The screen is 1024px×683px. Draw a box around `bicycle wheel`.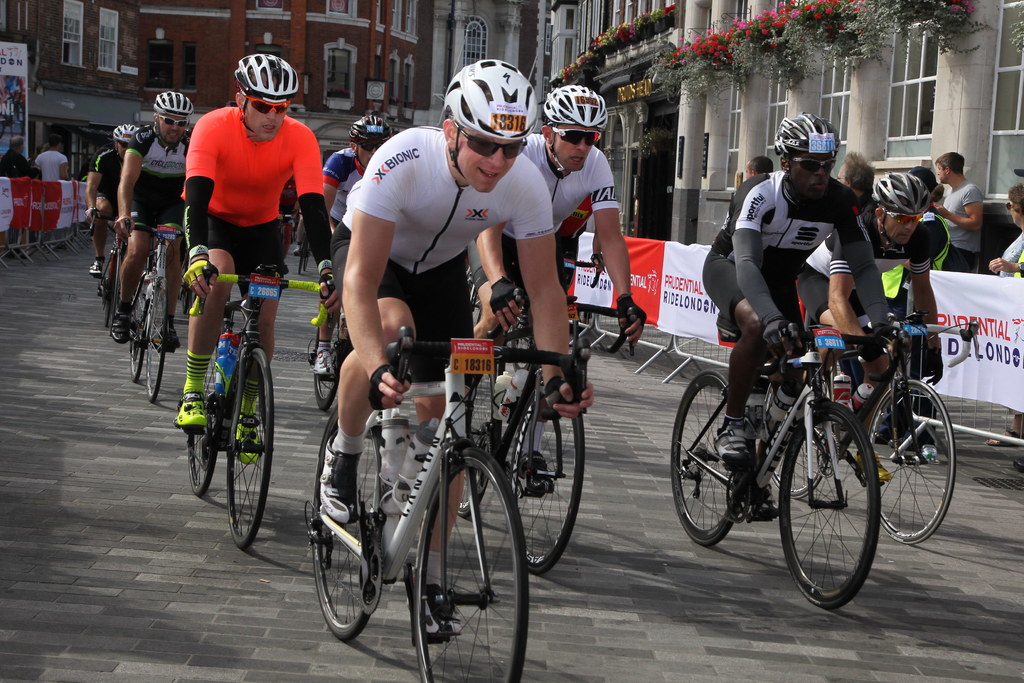
<region>314, 318, 340, 411</region>.
